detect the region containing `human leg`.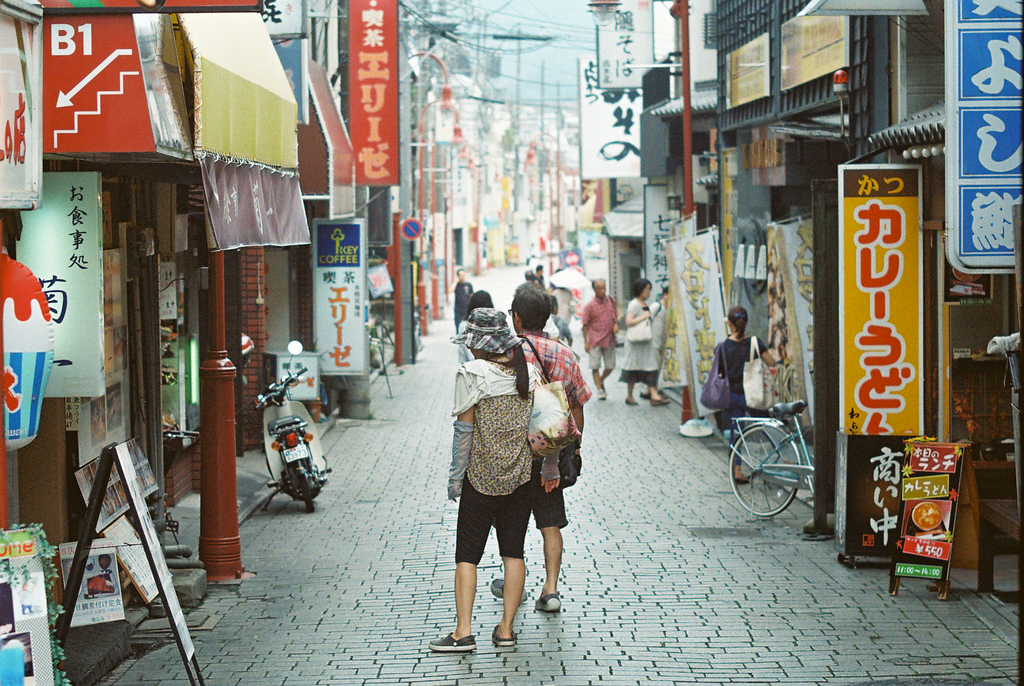
[x1=651, y1=377, x2=670, y2=403].
